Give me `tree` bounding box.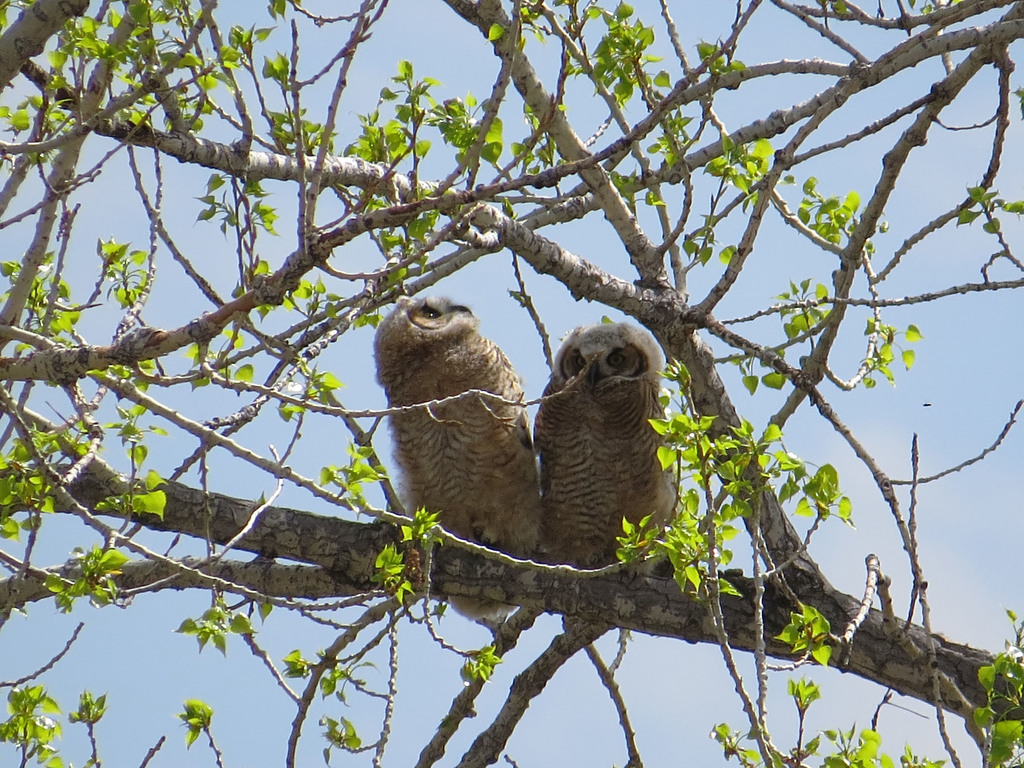
<box>0,0,1023,767</box>.
